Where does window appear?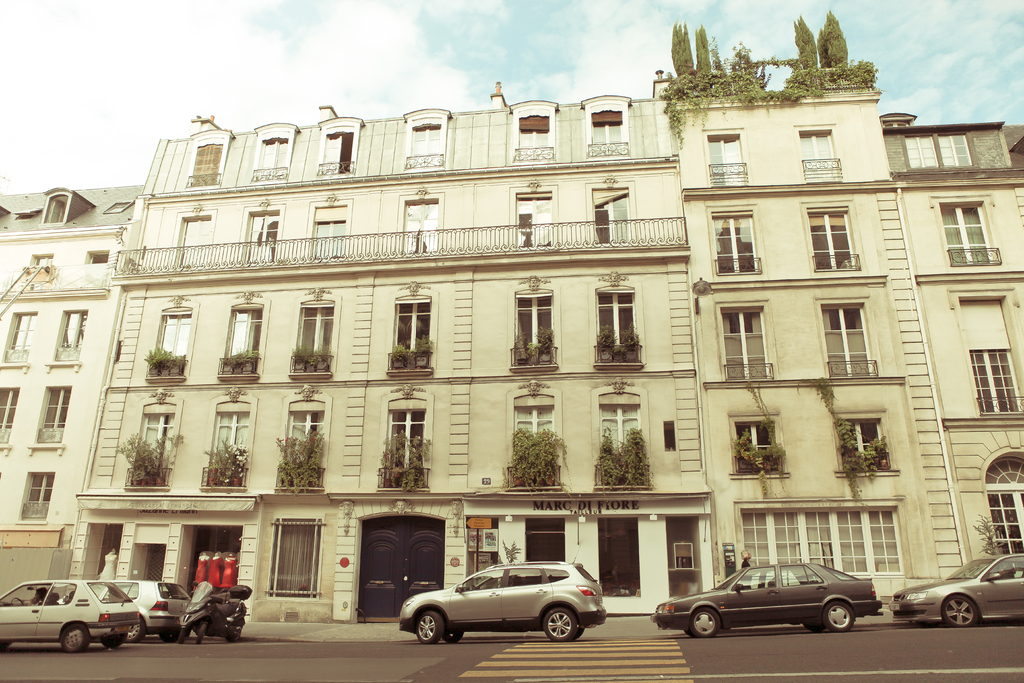
Appears at (left=822, top=302, right=870, bottom=377).
